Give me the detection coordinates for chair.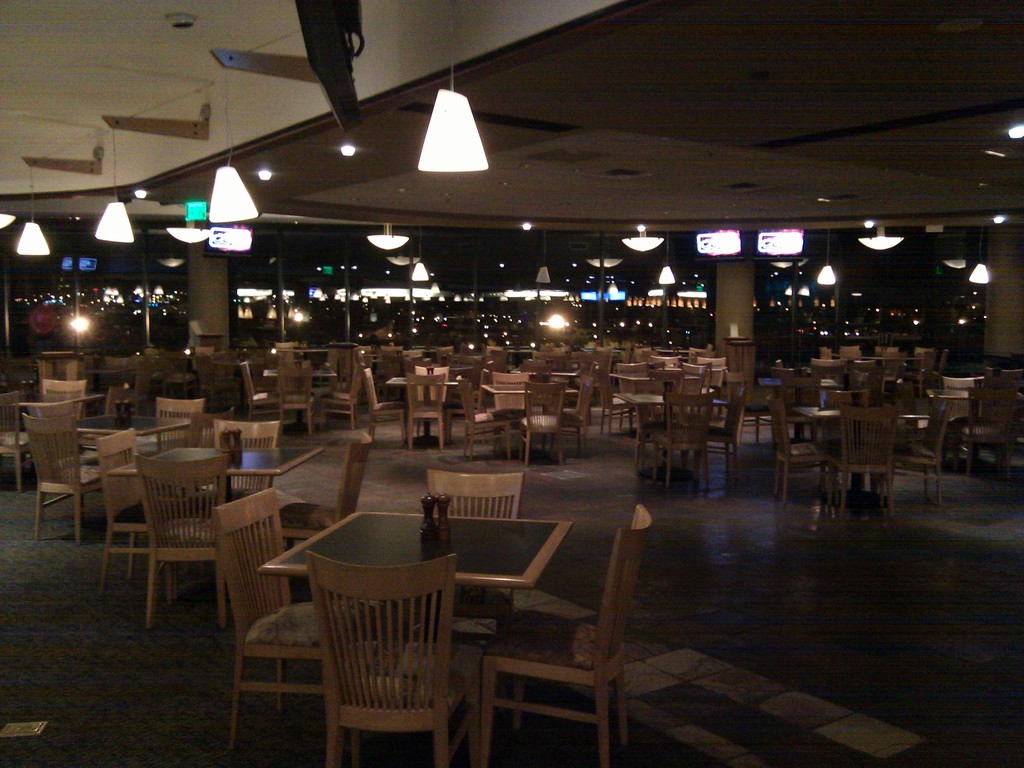
{"x1": 212, "y1": 484, "x2": 369, "y2": 736}.
